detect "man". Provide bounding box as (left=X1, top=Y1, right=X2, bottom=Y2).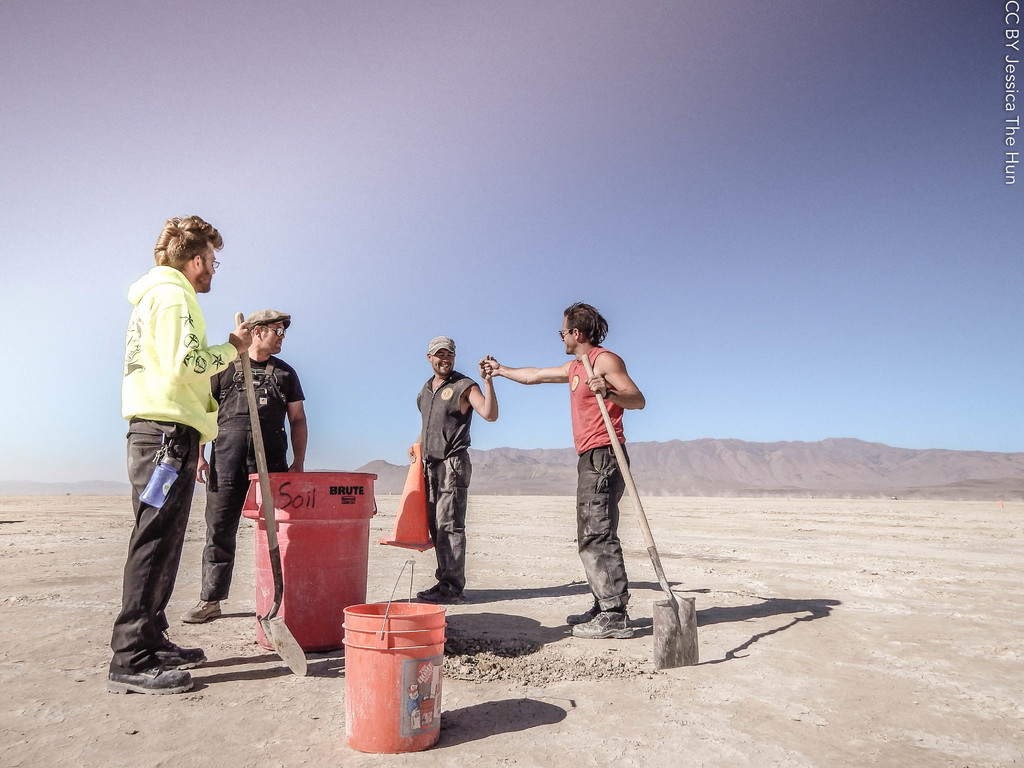
(left=407, top=335, right=497, bottom=600).
